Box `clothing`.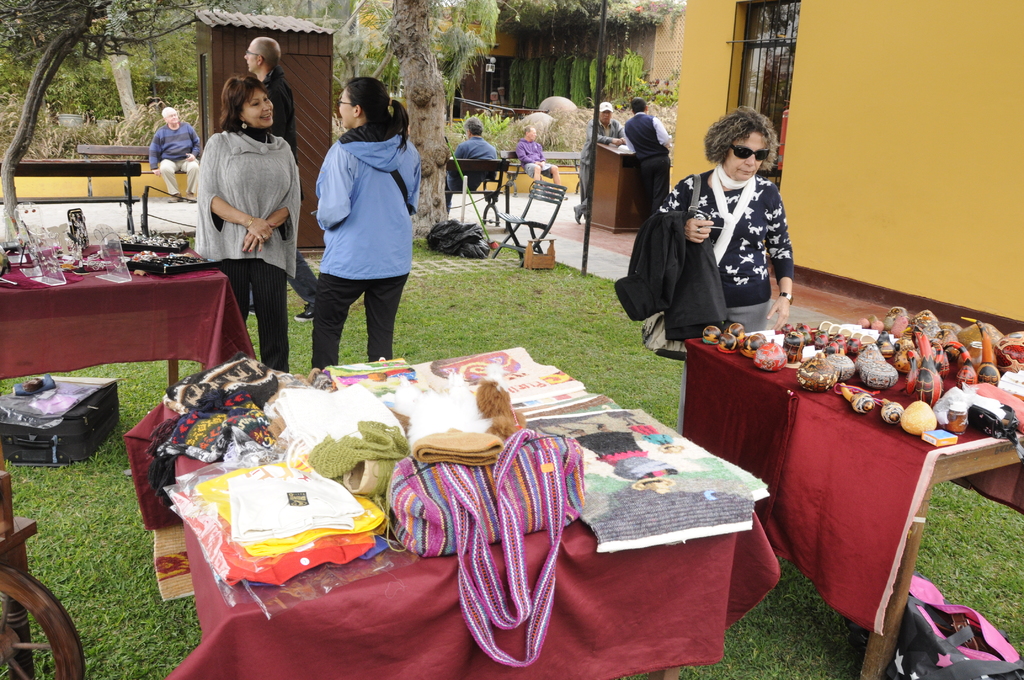
<bbox>518, 134, 557, 179</bbox>.
